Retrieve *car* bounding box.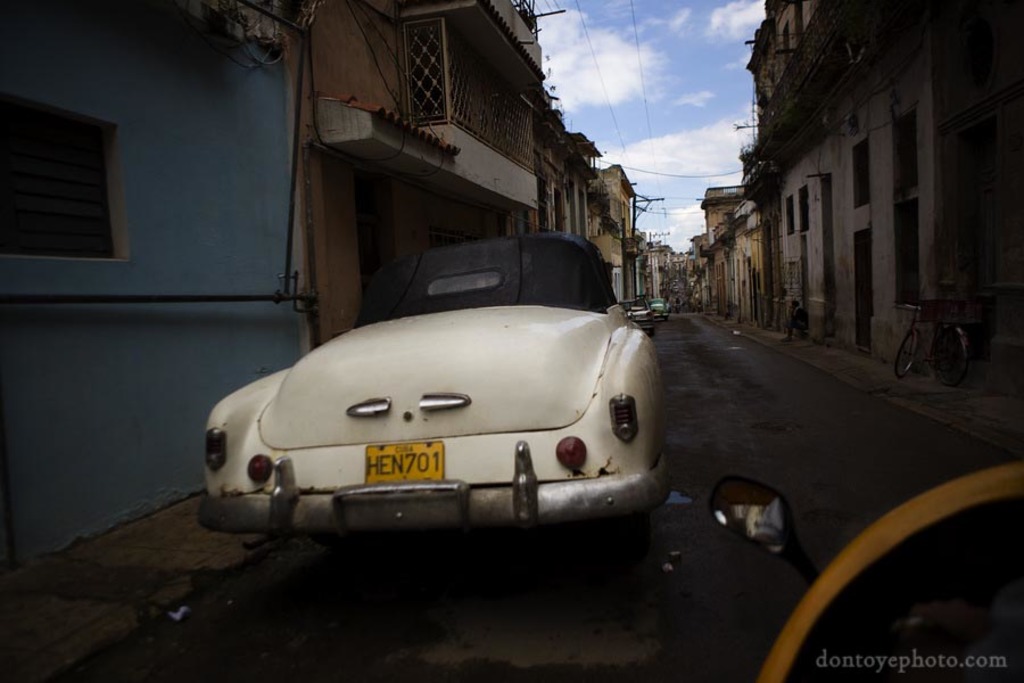
Bounding box: 646, 297, 666, 313.
